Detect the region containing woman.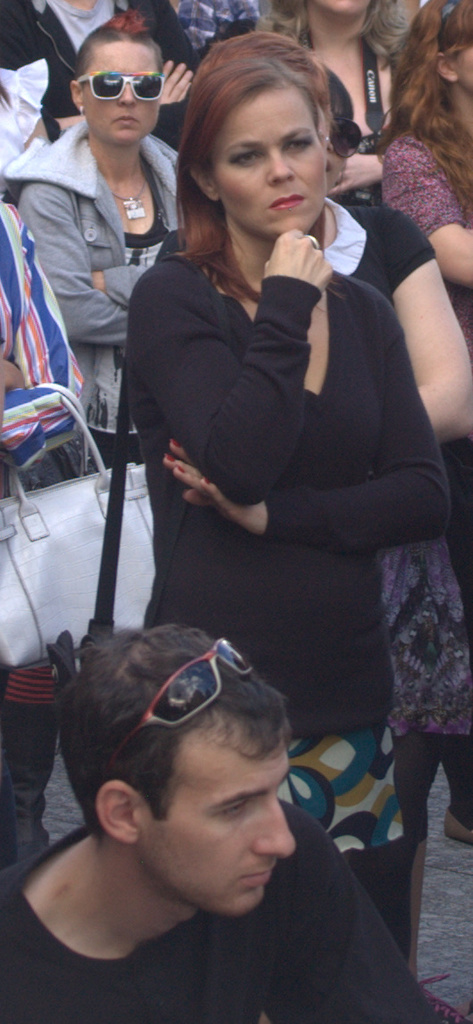
<box>3,9,185,462</box>.
